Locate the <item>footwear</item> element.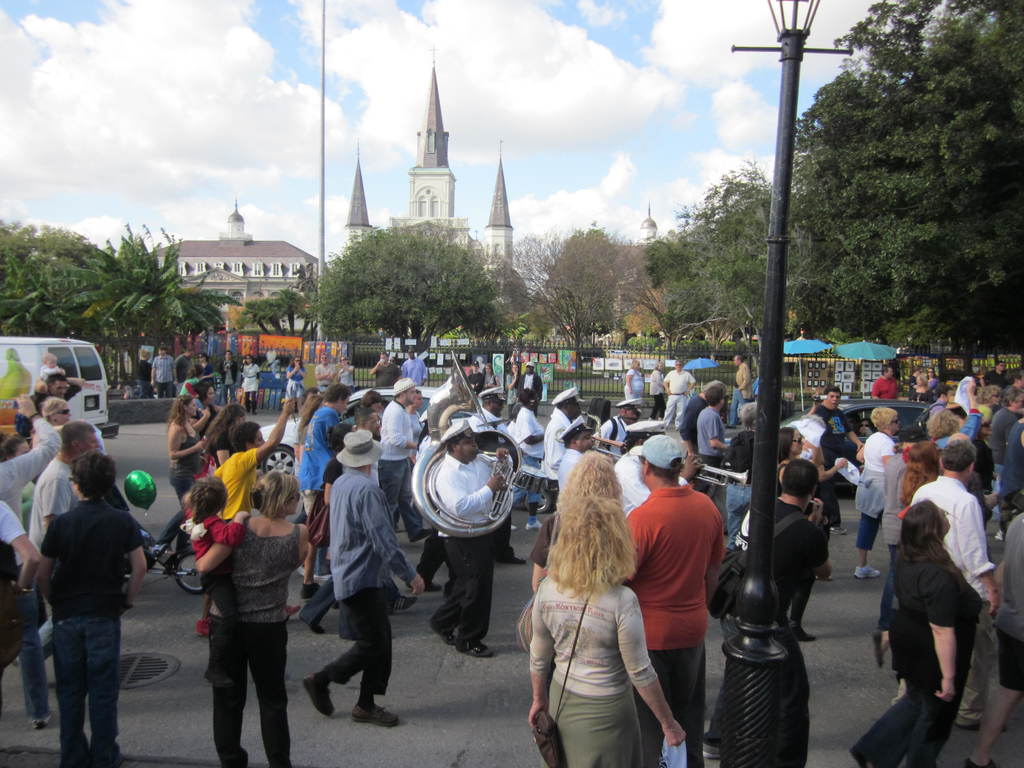
Element bbox: [x1=293, y1=668, x2=337, y2=716].
